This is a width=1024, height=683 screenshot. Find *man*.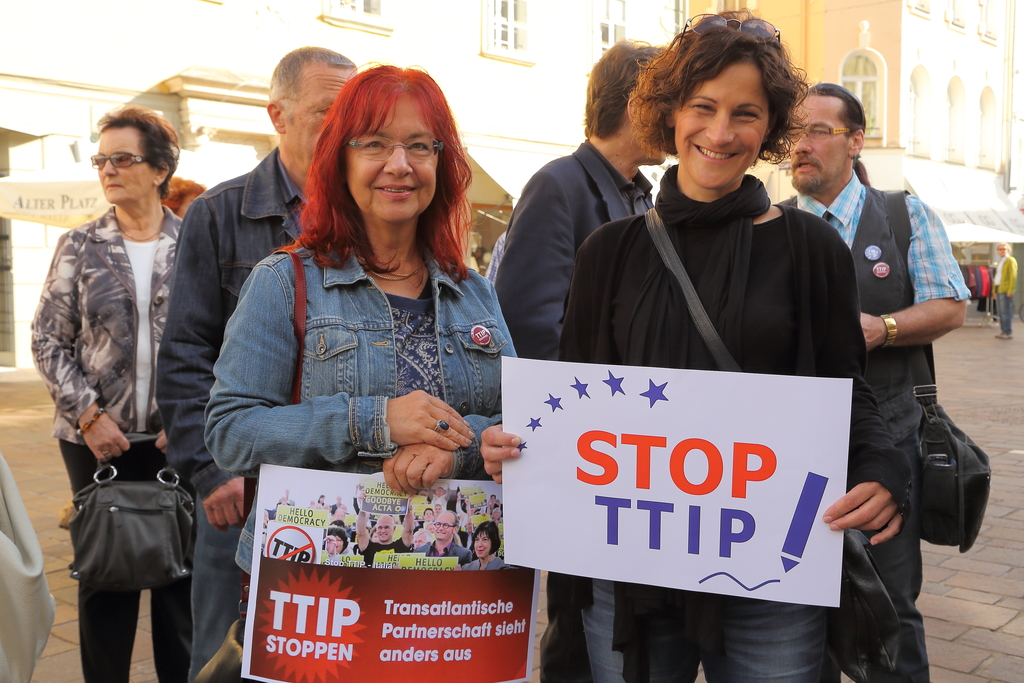
Bounding box: detection(152, 37, 360, 682).
